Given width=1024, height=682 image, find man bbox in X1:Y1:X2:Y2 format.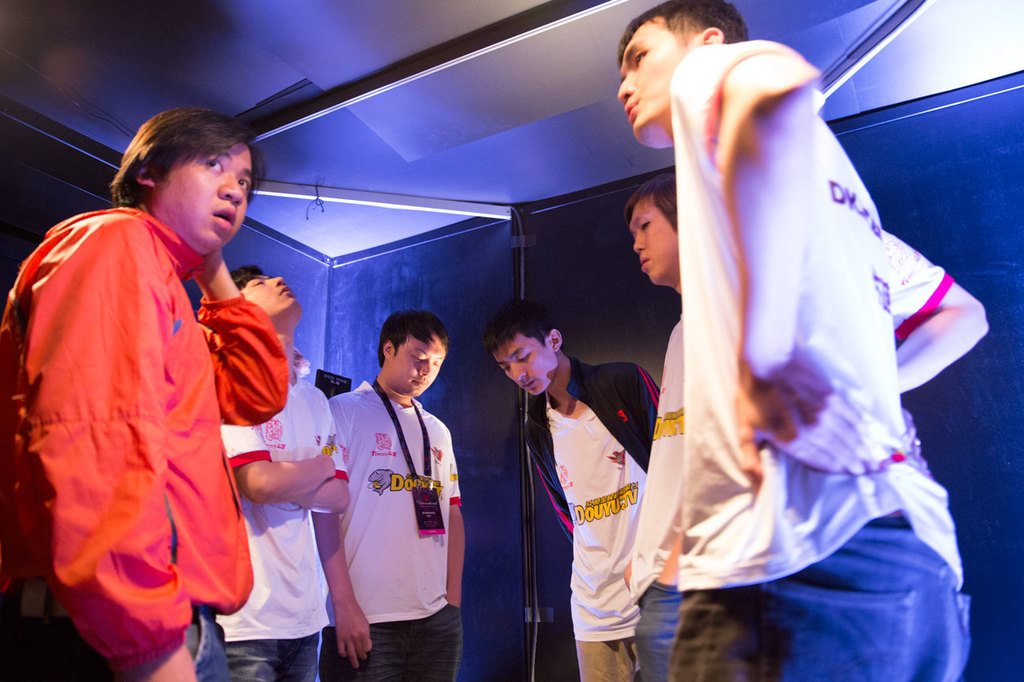
203:271:358:681.
